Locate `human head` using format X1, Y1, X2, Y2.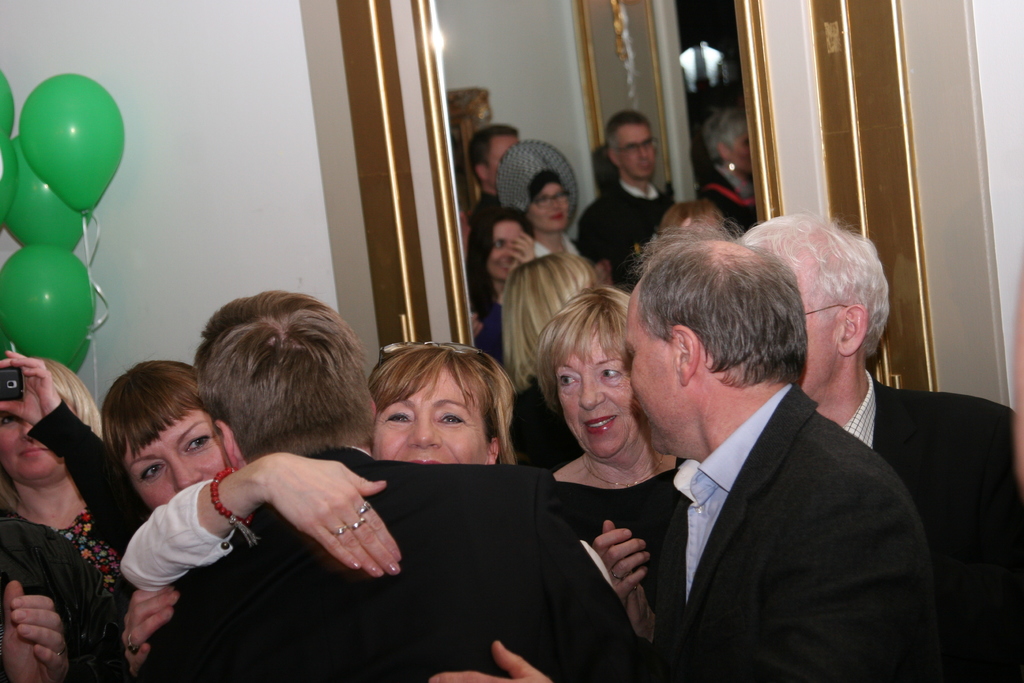
497, 248, 595, 382.
